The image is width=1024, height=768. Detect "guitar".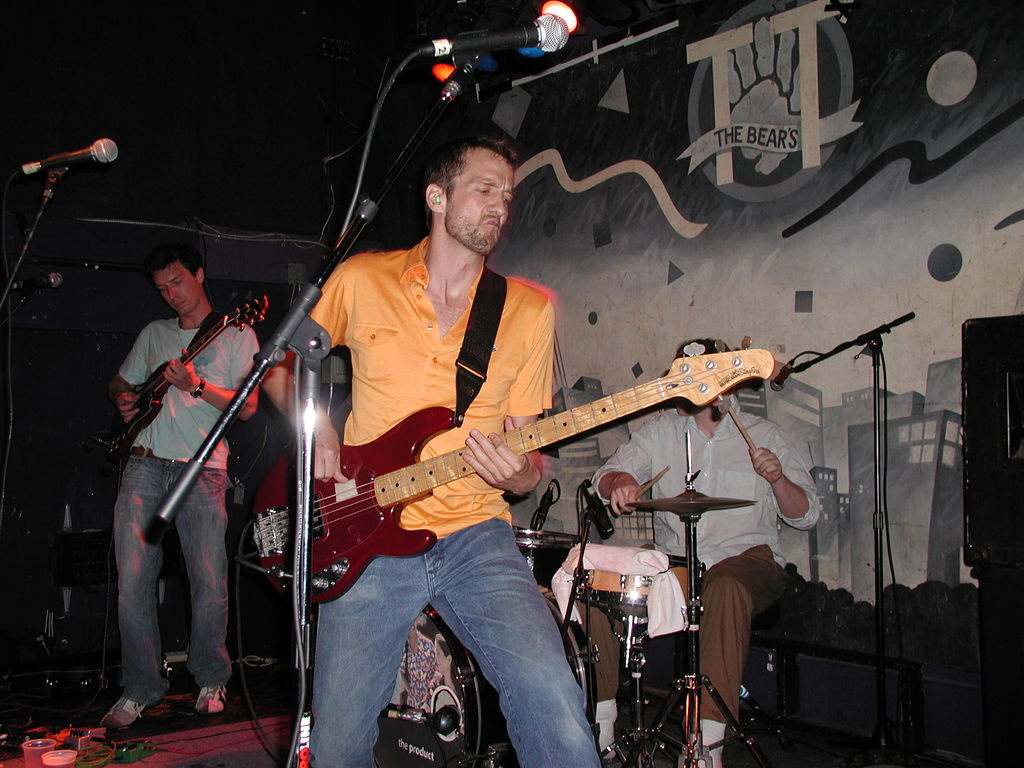
Detection: [253, 337, 772, 619].
